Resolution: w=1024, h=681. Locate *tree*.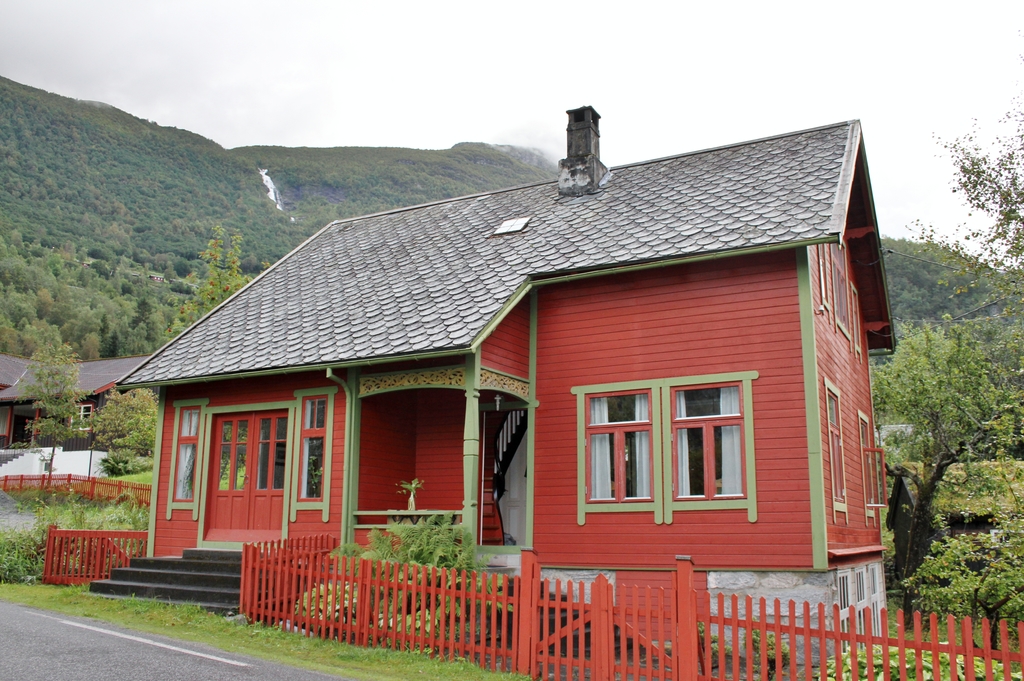
x1=39 y1=334 x2=72 y2=481.
